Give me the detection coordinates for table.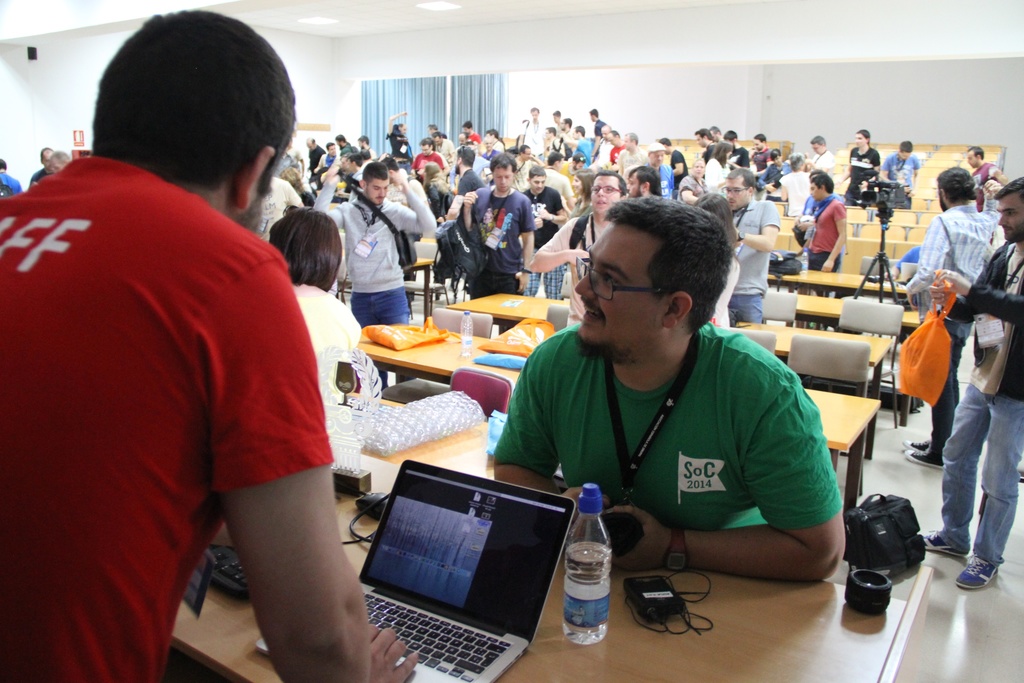
<bbox>796, 294, 925, 423</bbox>.
